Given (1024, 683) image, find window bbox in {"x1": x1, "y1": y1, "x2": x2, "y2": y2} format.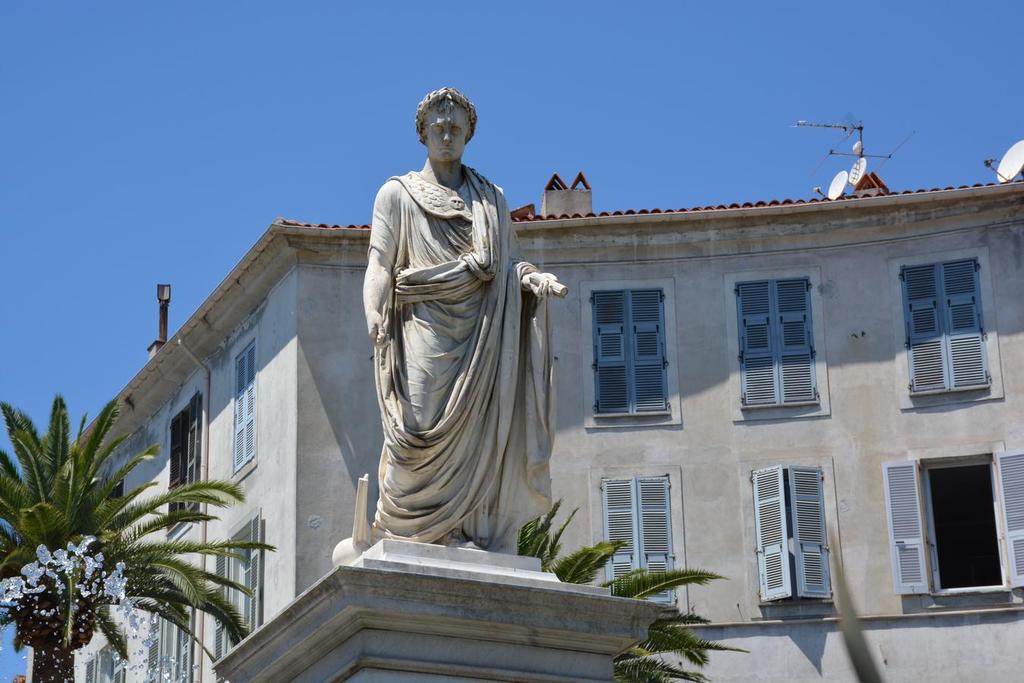
{"x1": 213, "y1": 536, "x2": 232, "y2": 682}.
